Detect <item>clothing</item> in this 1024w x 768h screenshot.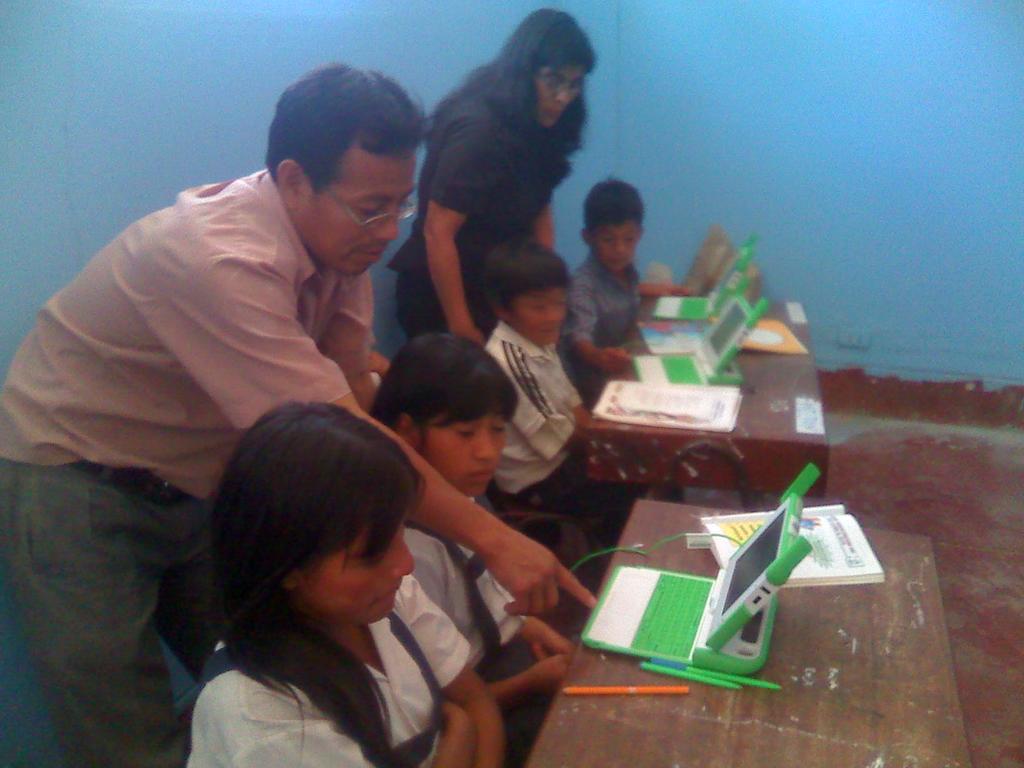
Detection: 0/161/374/762.
